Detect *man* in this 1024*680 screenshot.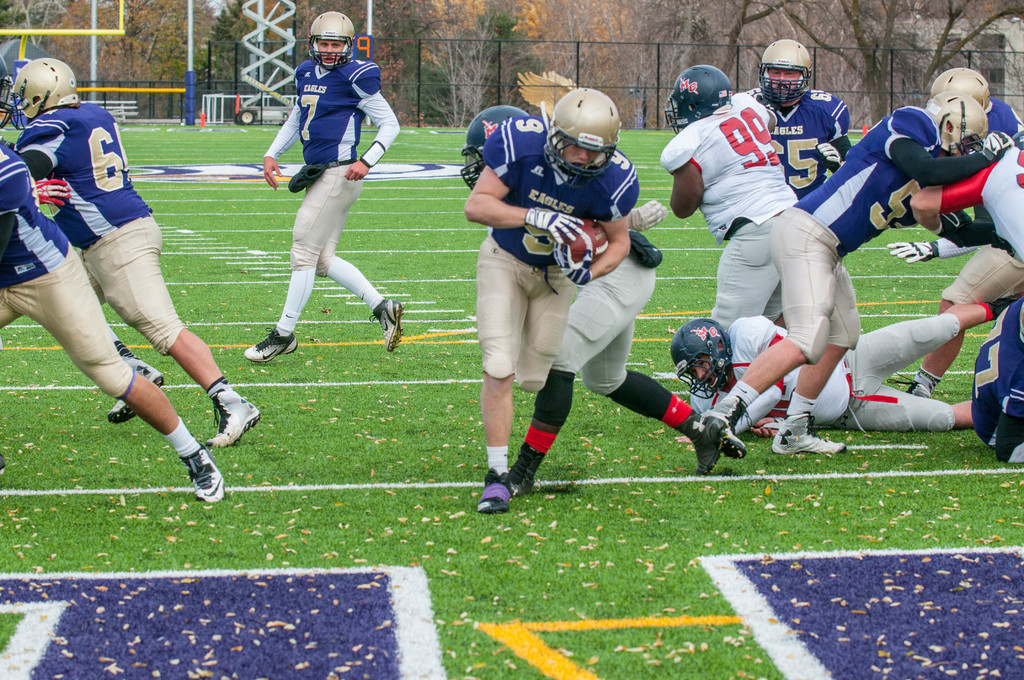
Detection: <box>238,9,407,366</box>.
